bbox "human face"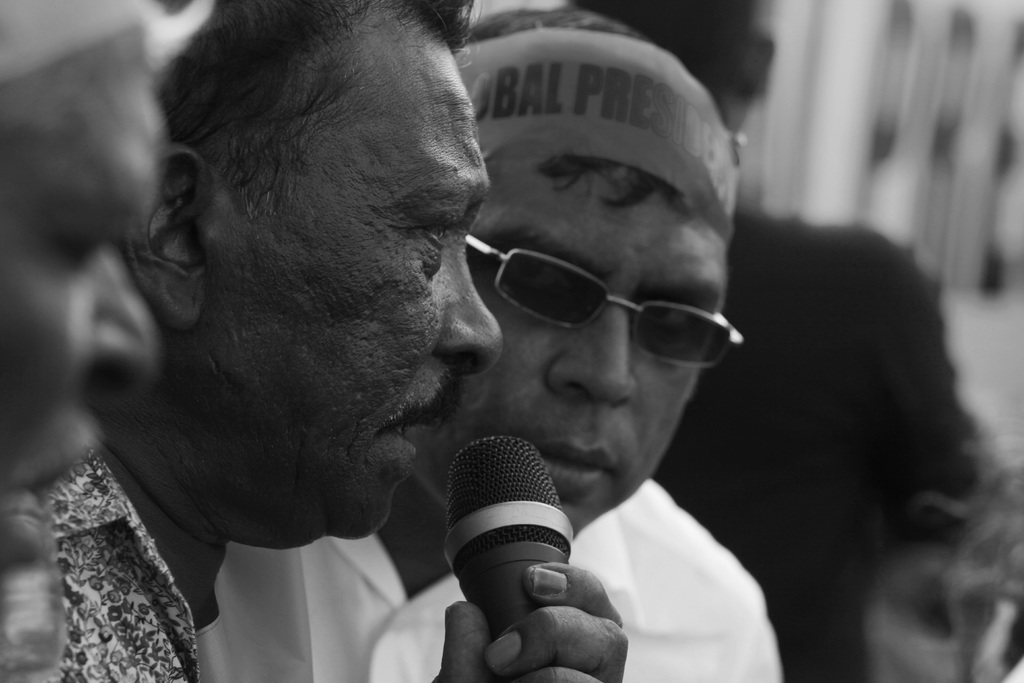
region(427, 147, 735, 547)
